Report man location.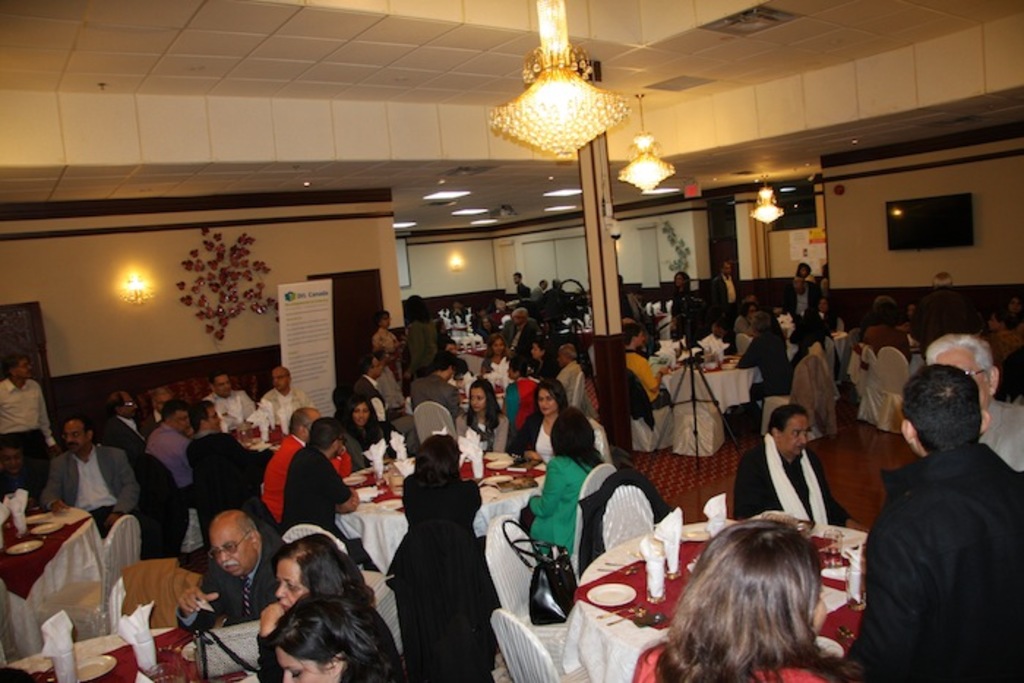
Report: {"x1": 177, "y1": 510, "x2": 288, "y2": 633}.
